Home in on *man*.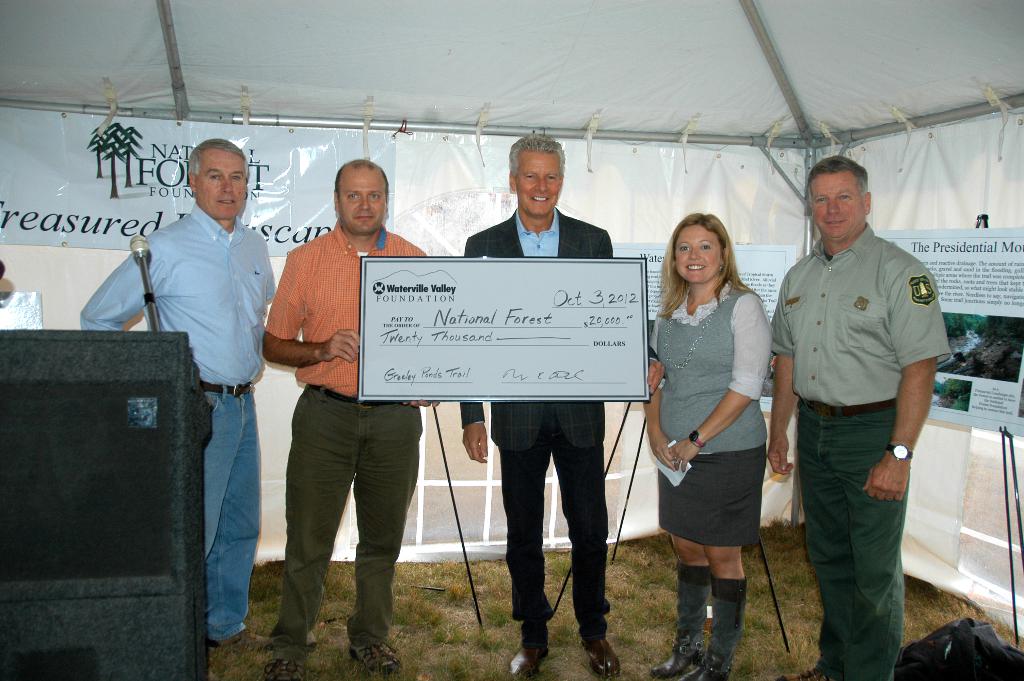
Homed in at x1=73, y1=137, x2=279, y2=643.
